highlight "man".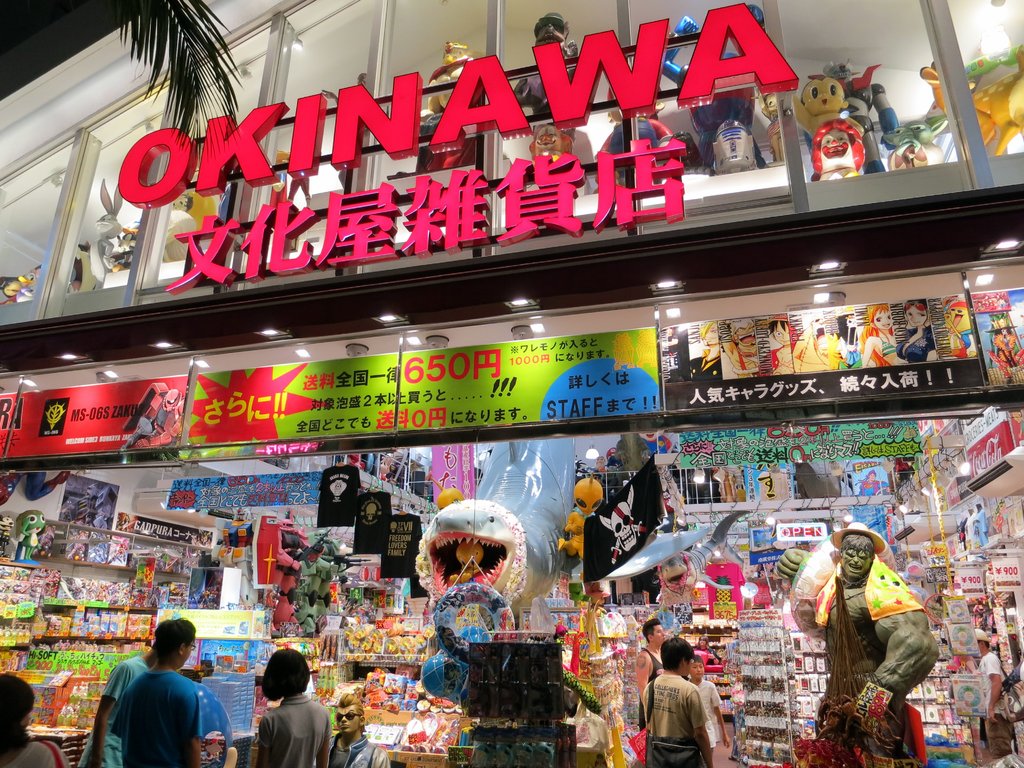
Highlighted region: bbox=(975, 627, 1016, 764).
